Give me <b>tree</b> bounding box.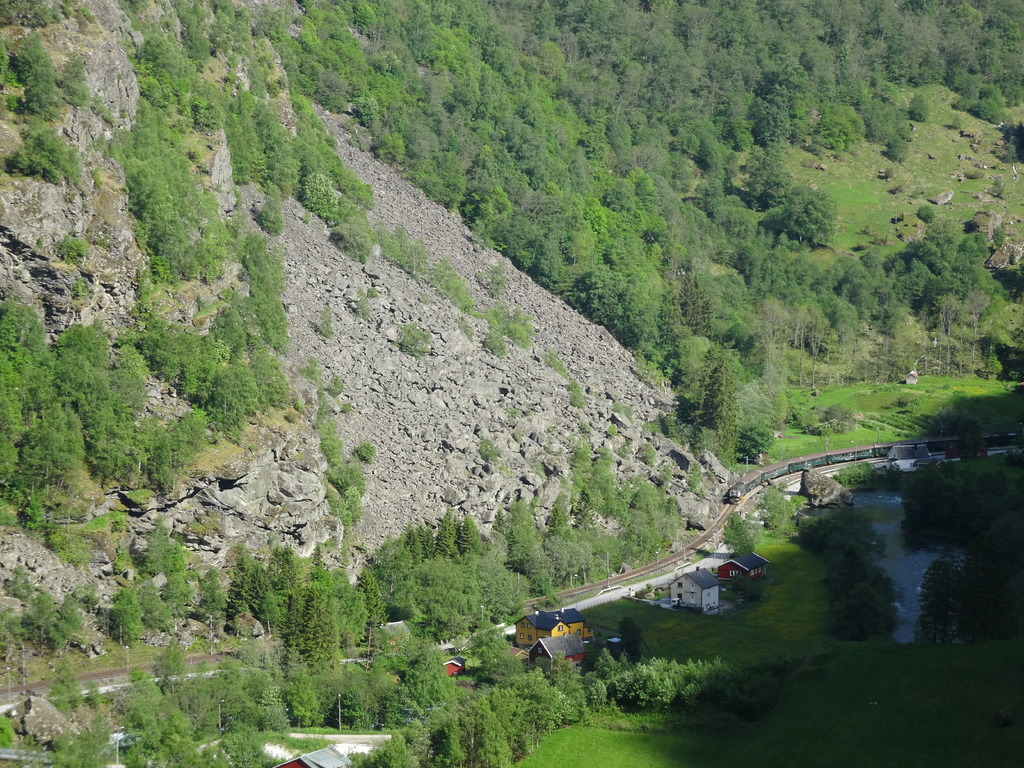
BBox(250, 95, 312, 178).
